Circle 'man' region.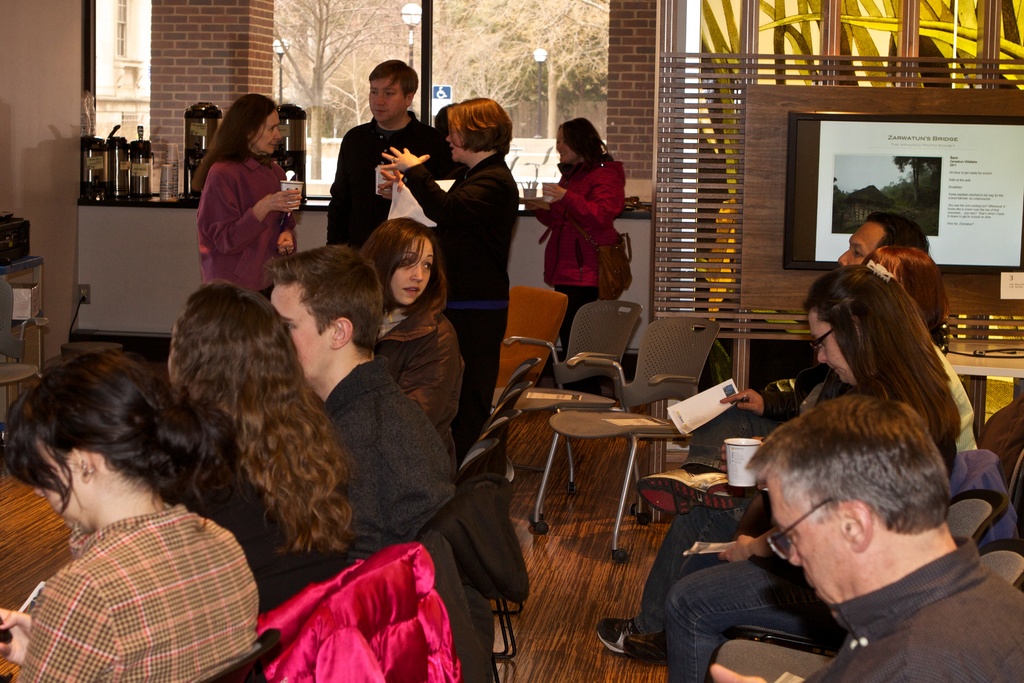
Region: {"x1": 710, "y1": 395, "x2": 1023, "y2": 682}.
